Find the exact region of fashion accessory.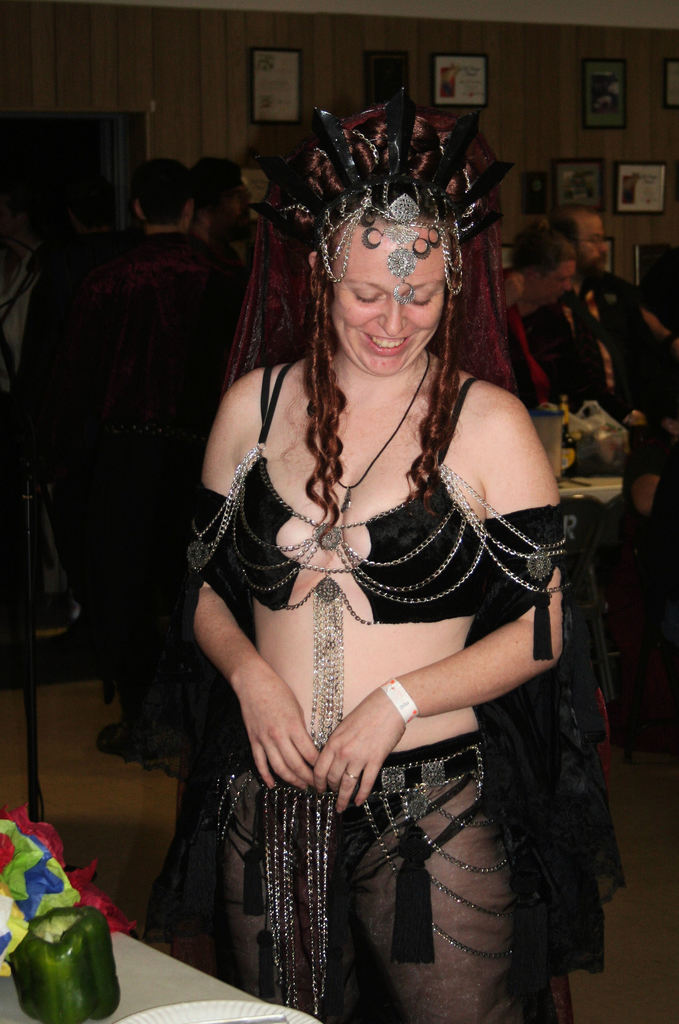
Exact region: crop(338, 348, 432, 517).
